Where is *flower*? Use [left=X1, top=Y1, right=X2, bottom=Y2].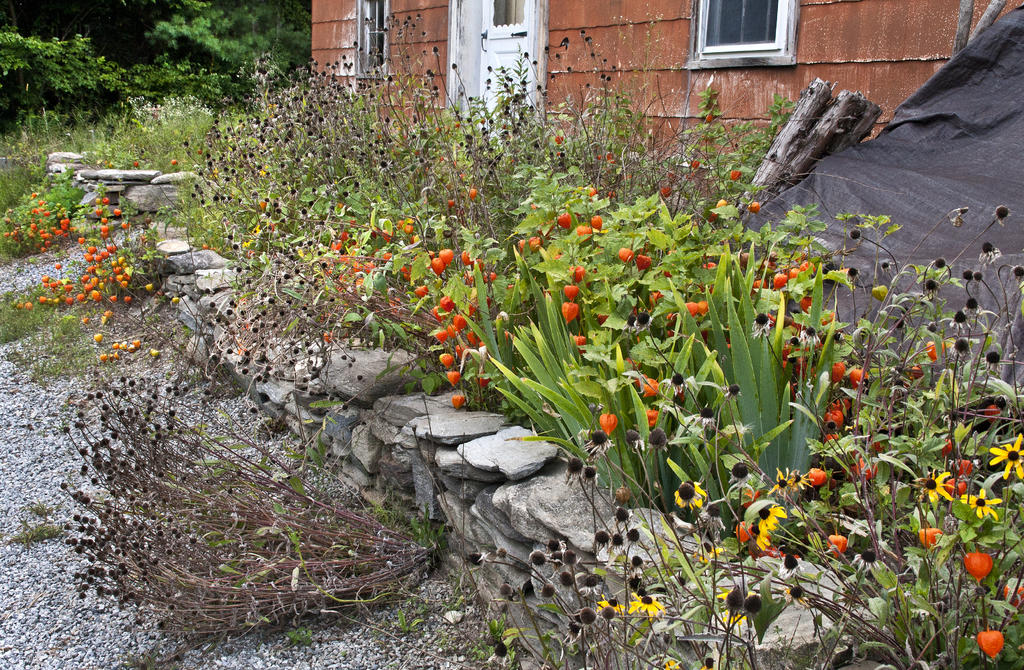
[left=831, top=360, right=847, bottom=385].
